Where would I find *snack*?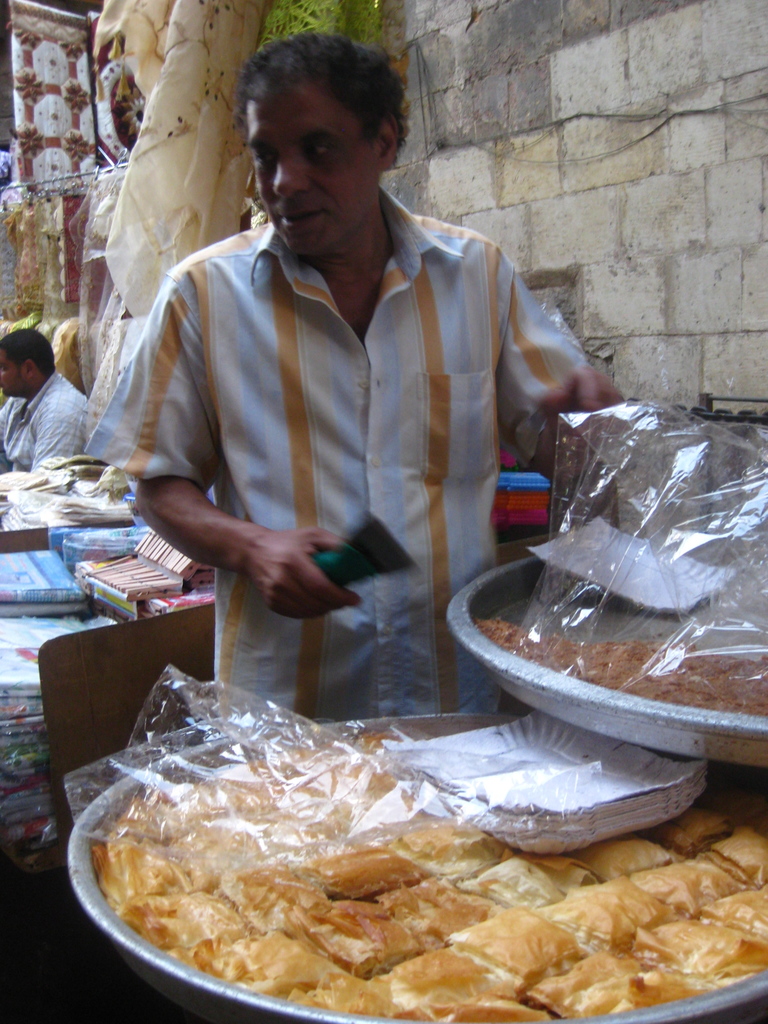
At crop(51, 712, 714, 1018).
